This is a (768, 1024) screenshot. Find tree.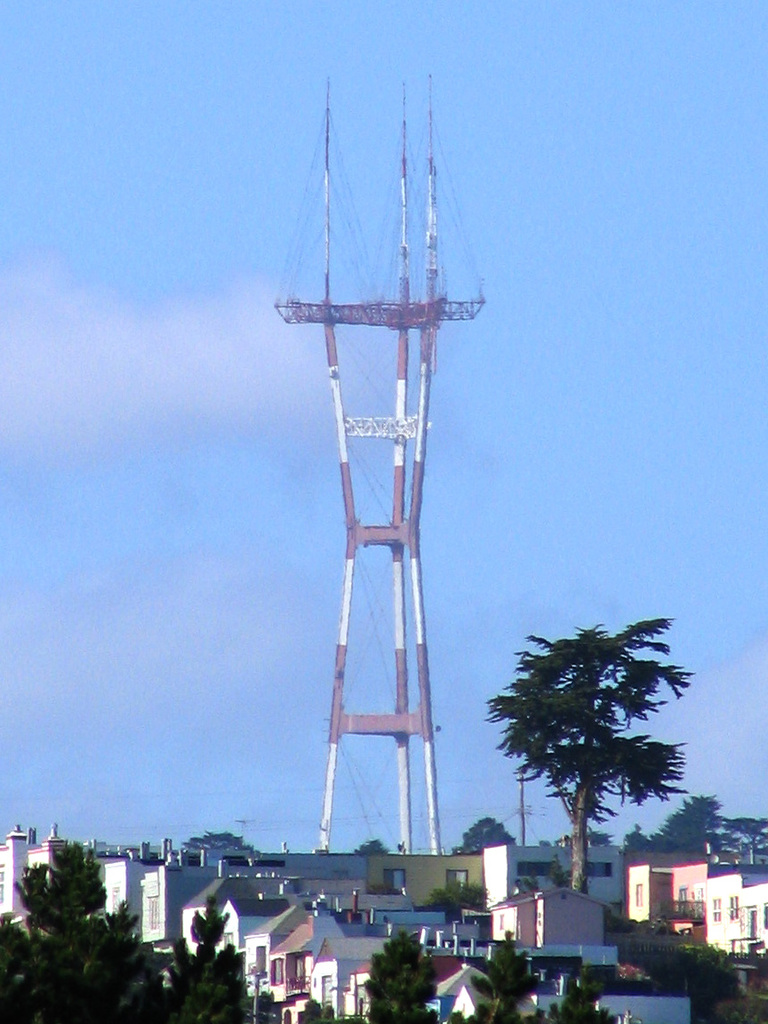
Bounding box: select_region(157, 900, 254, 1022).
